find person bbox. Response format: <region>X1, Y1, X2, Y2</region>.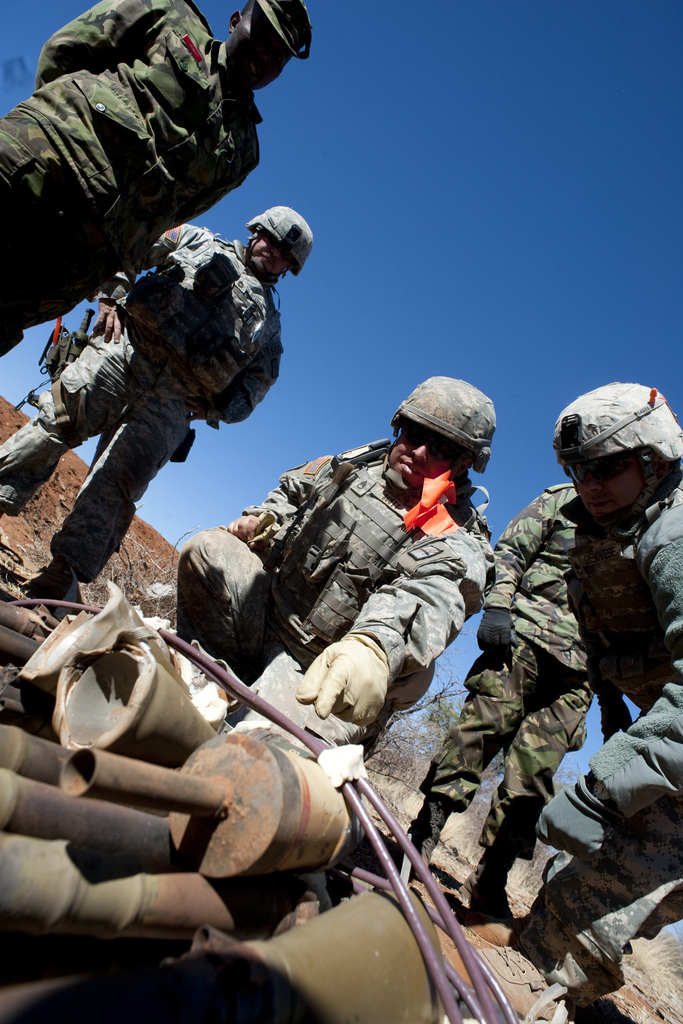
<region>0, 0, 315, 362</region>.
